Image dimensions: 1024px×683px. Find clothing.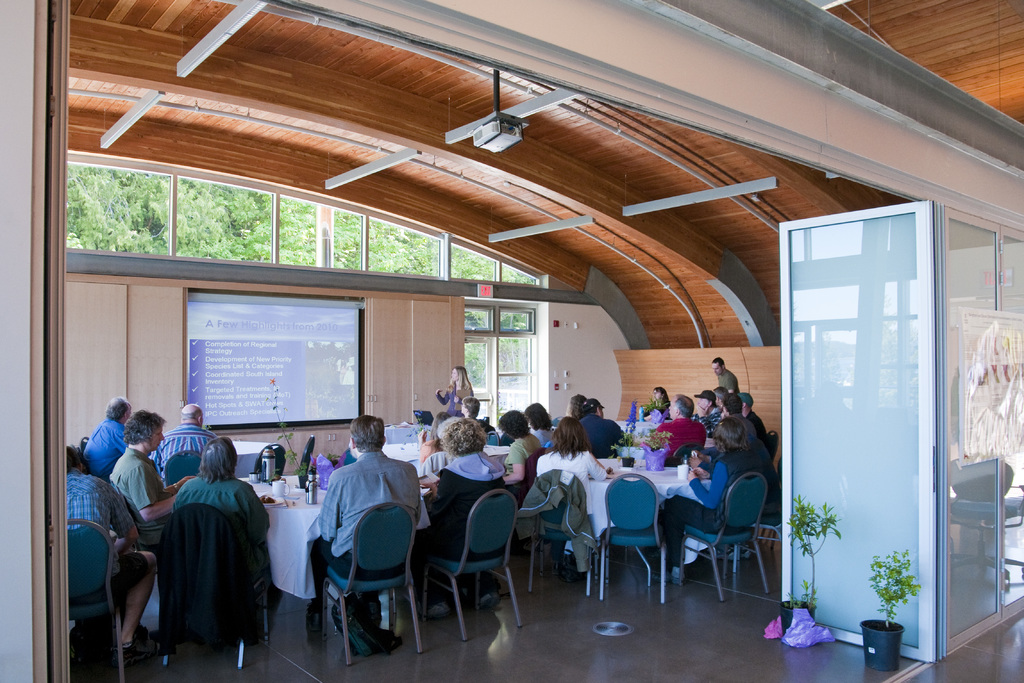
locate(742, 409, 766, 436).
